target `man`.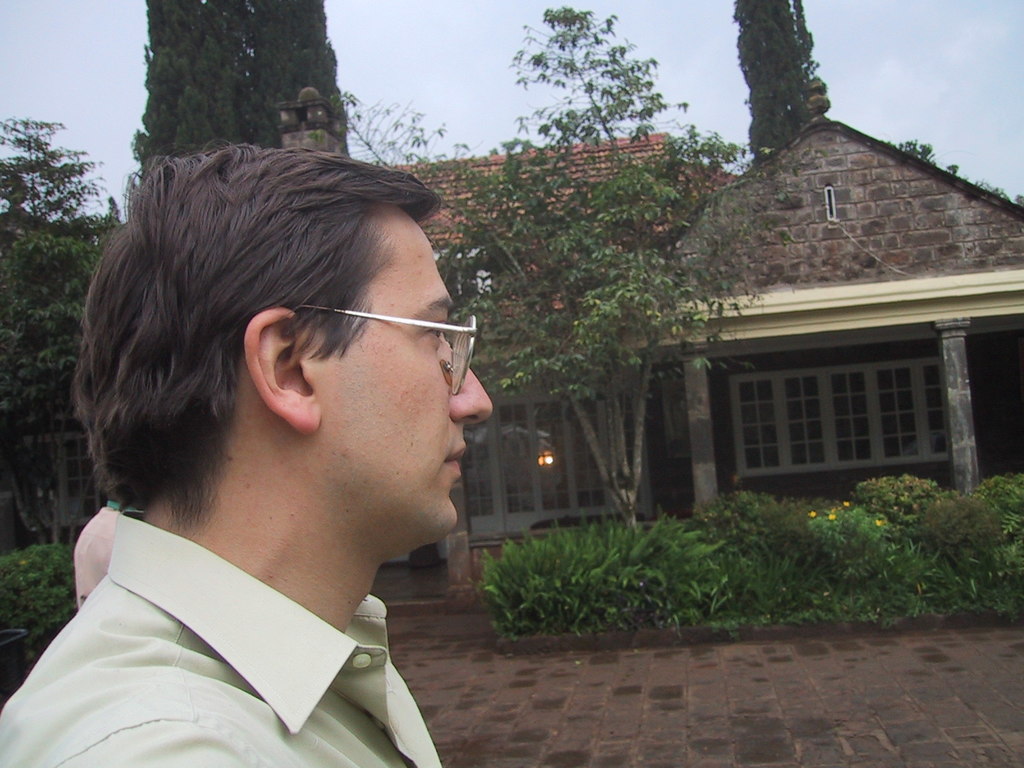
Target region: bbox(0, 112, 581, 767).
